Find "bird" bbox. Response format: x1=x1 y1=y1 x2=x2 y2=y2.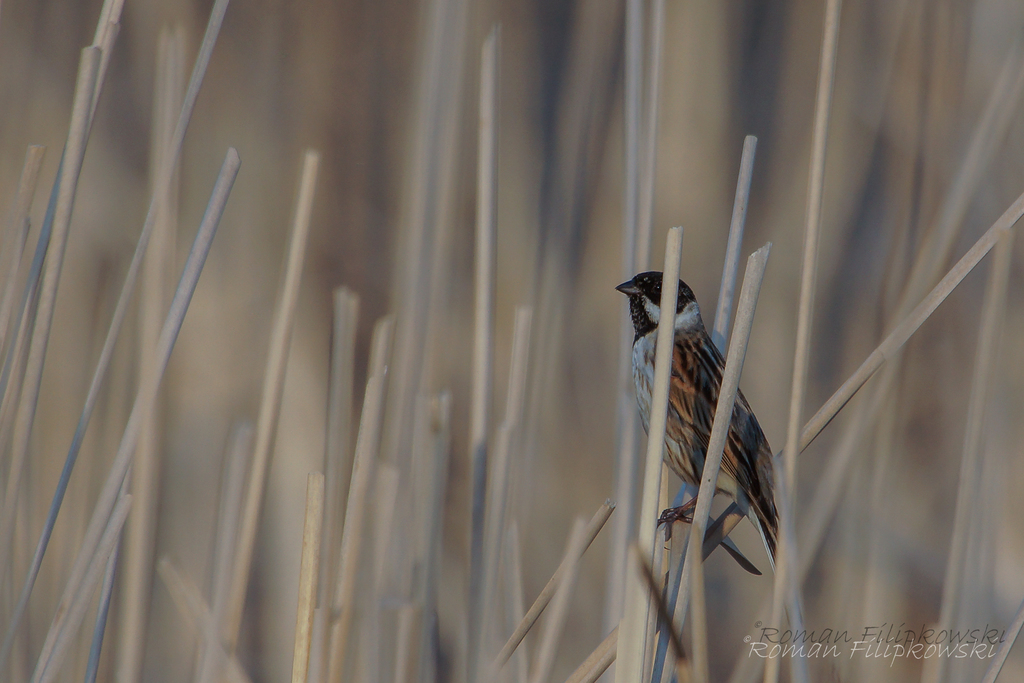
x1=604 y1=256 x2=792 y2=625.
